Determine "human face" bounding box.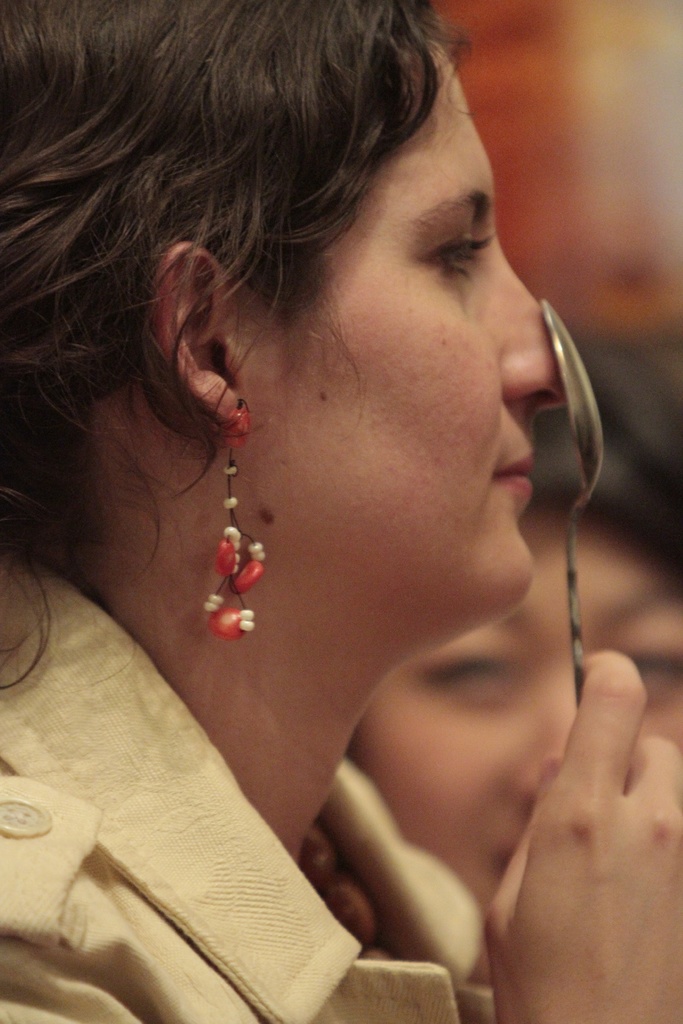
Determined: {"left": 246, "top": 42, "right": 567, "bottom": 618}.
